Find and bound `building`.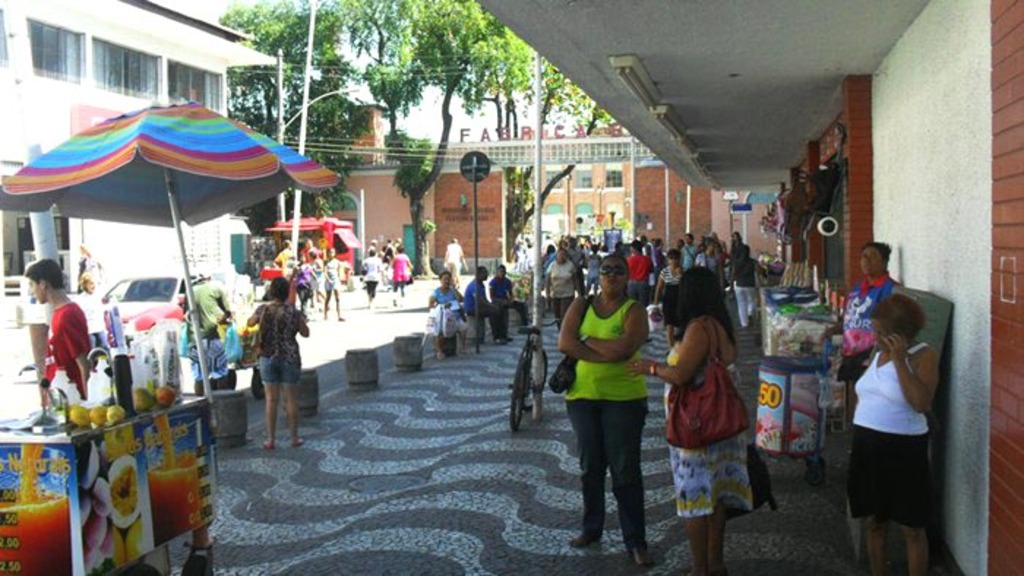
Bound: box(525, 159, 629, 240).
